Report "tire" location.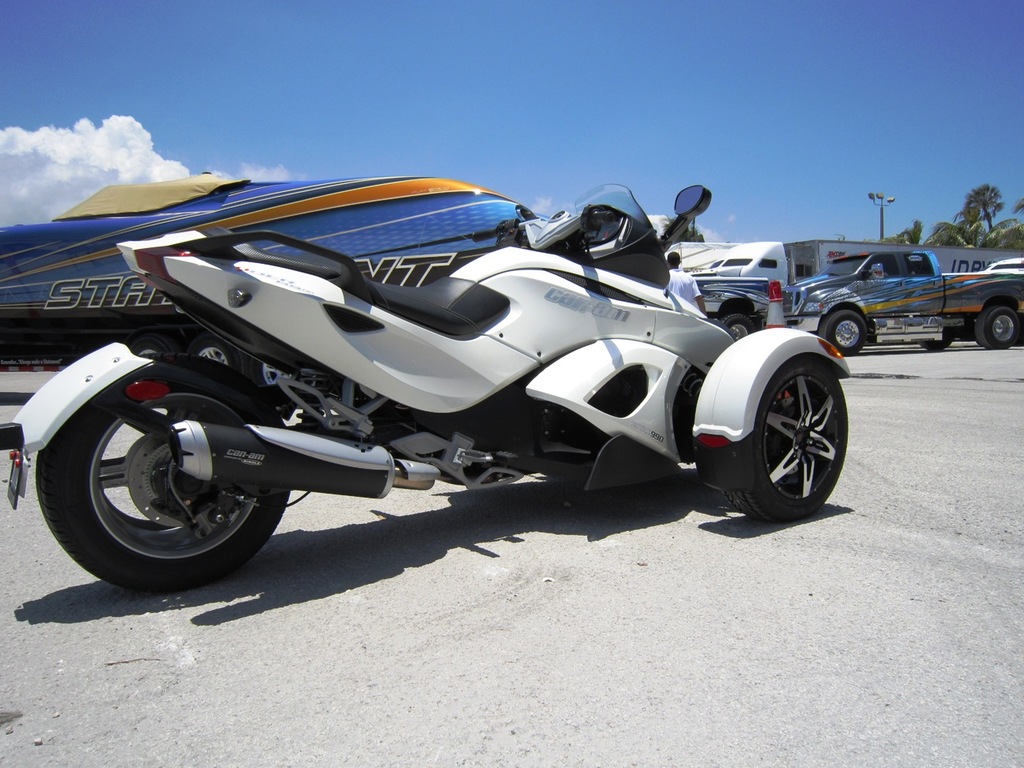
Report: Rect(818, 310, 866, 356).
